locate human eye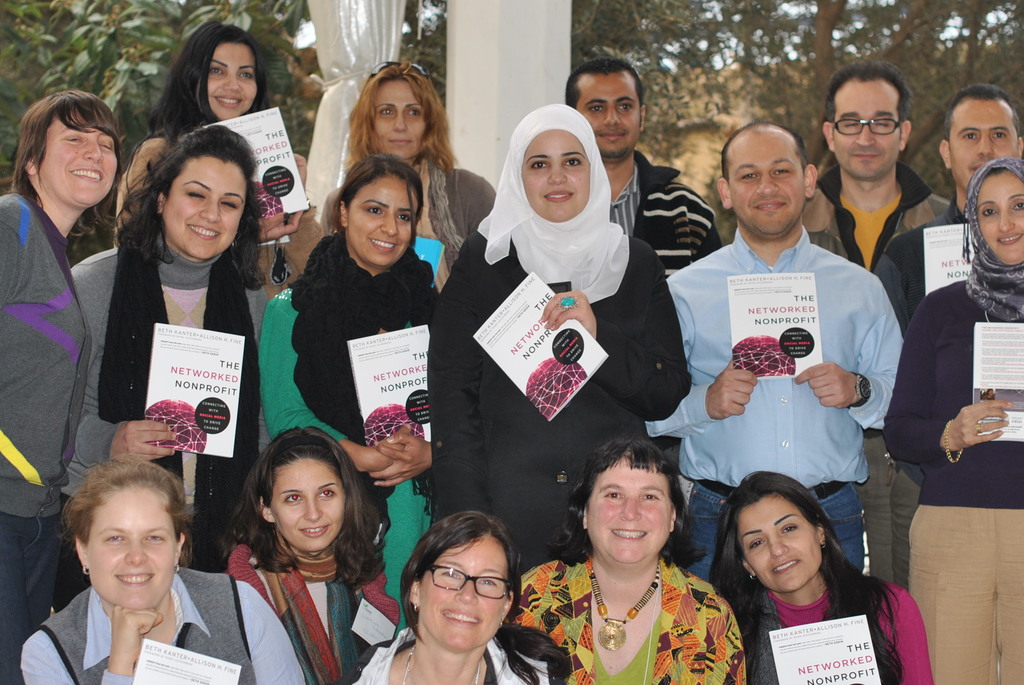
[239,69,253,81]
